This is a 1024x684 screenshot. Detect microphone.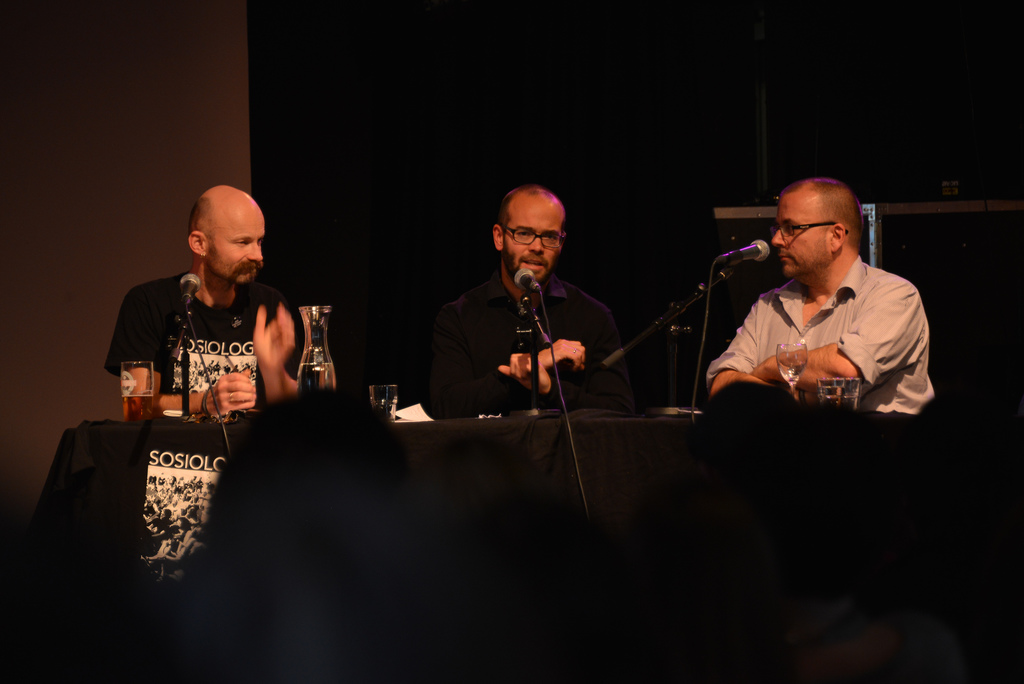
{"x1": 181, "y1": 276, "x2": 202, "y2": 307}.
